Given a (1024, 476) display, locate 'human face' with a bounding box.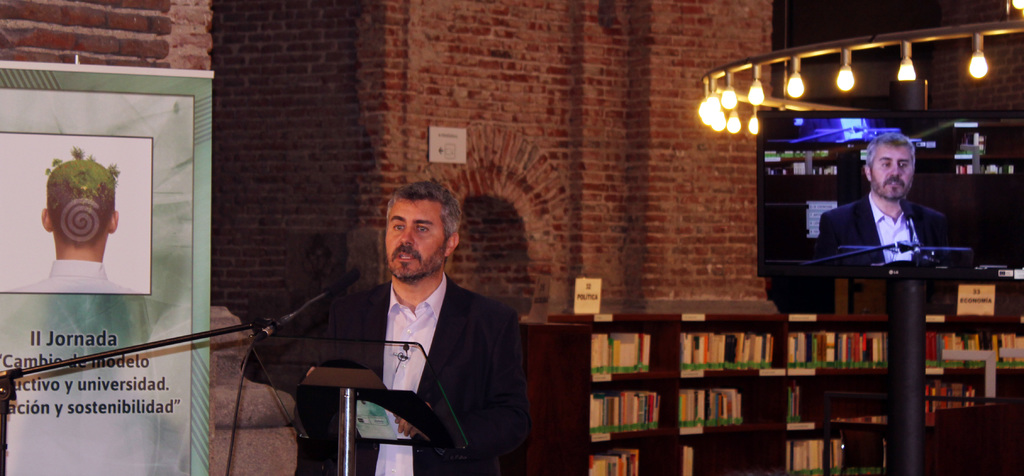
Located: x1=872 y1=145 x2=915 y2=203.
